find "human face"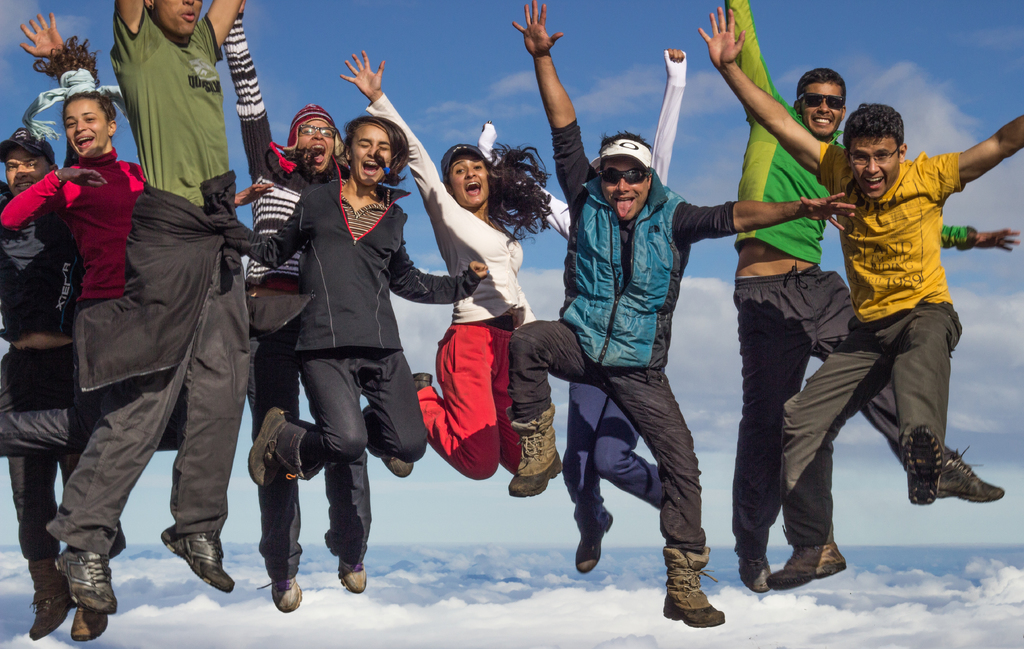
left=67, top=101, right=104, bottom=154
